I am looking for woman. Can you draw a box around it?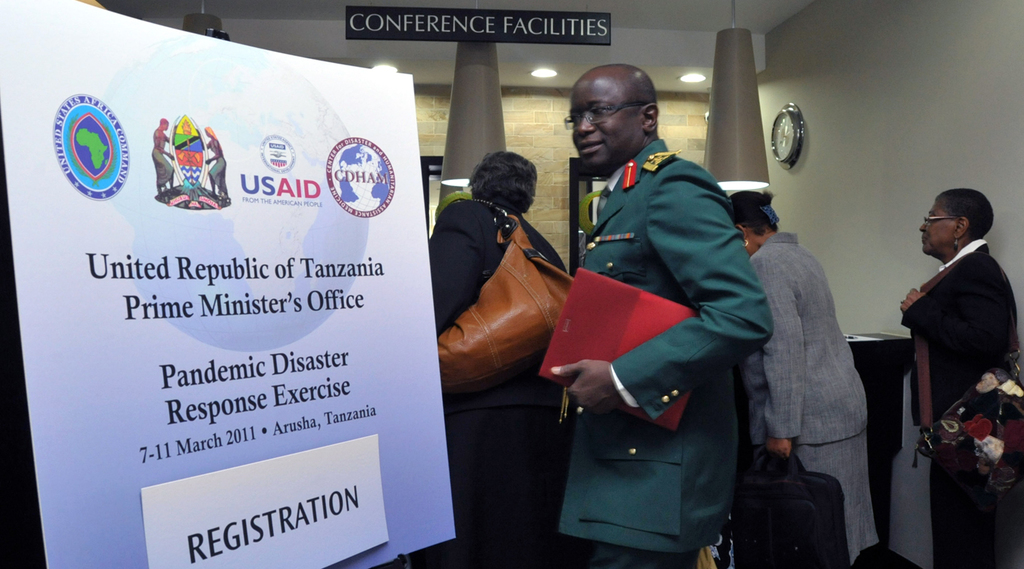
Sure, the bounding box is (419, 156, 584, 558).
